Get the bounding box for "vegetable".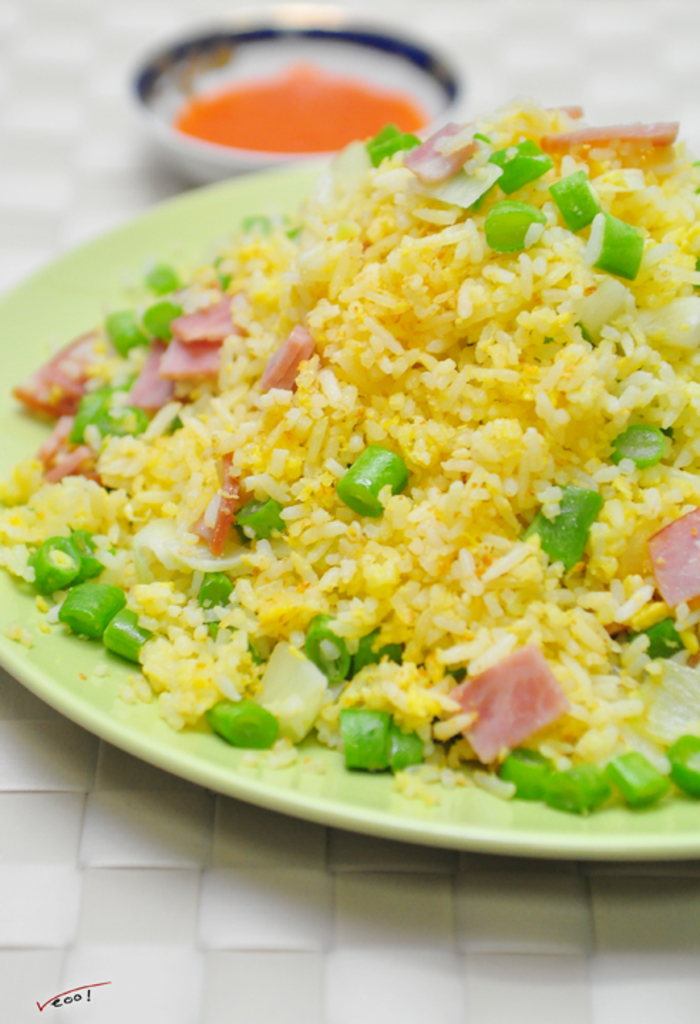
bbox(148, 300, 188, 338).
